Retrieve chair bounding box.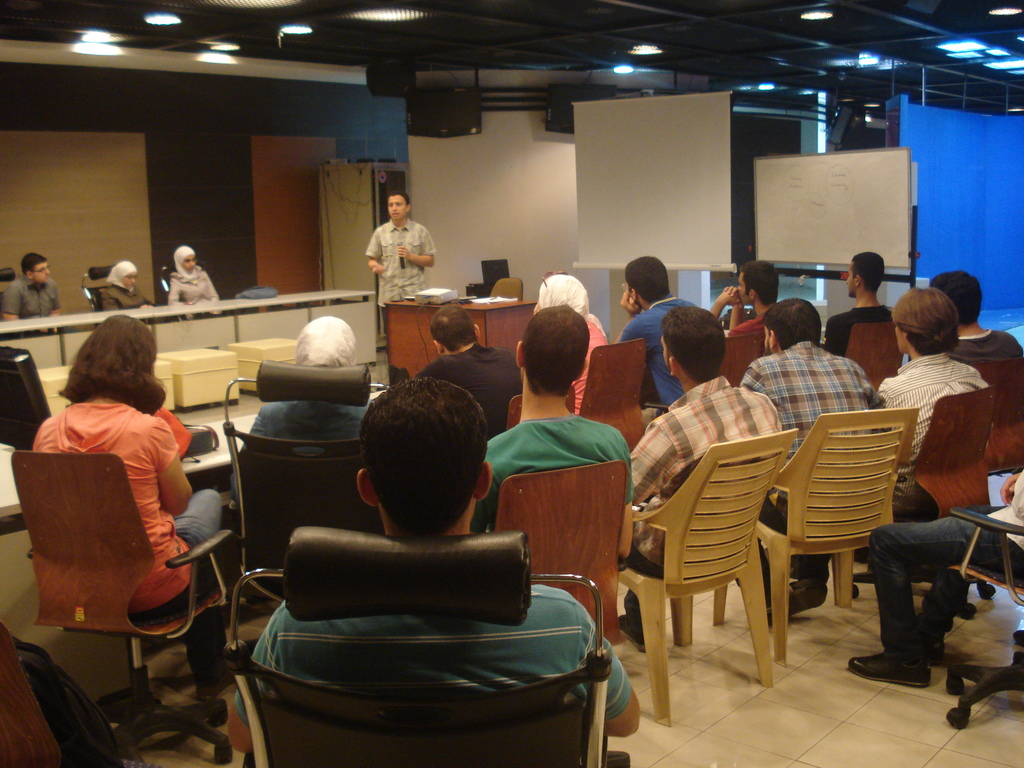
Bounding box: 493/452/624/643.
